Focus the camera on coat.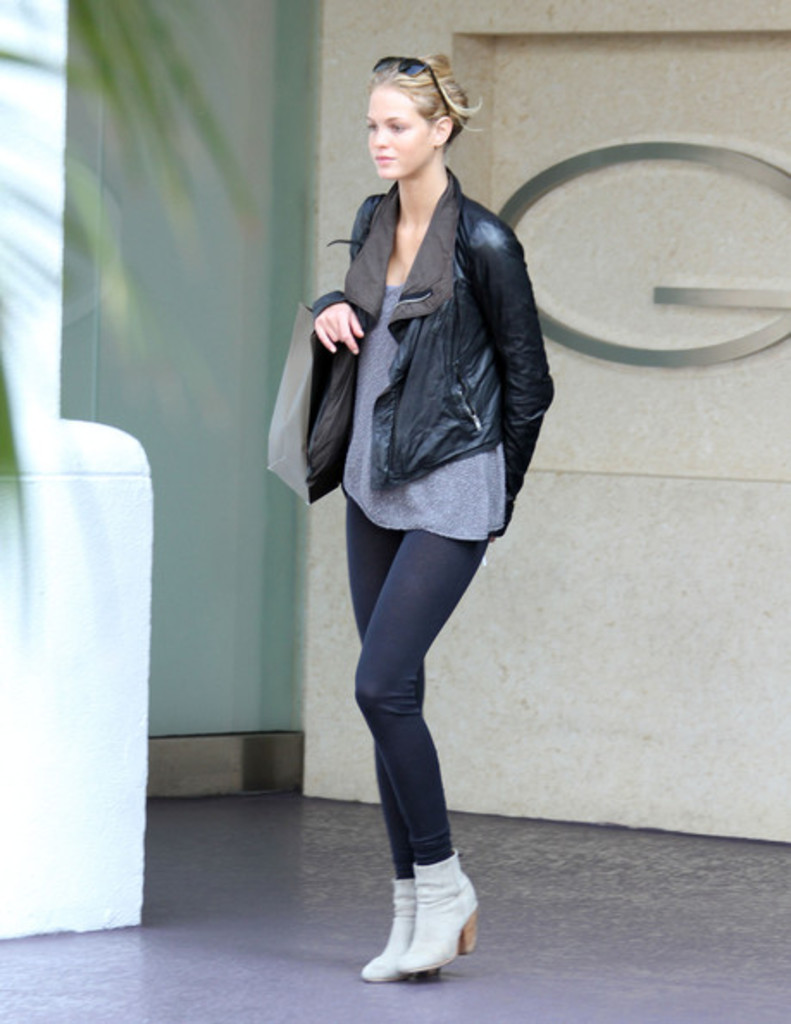
Focus region: 303 105 545 565.
